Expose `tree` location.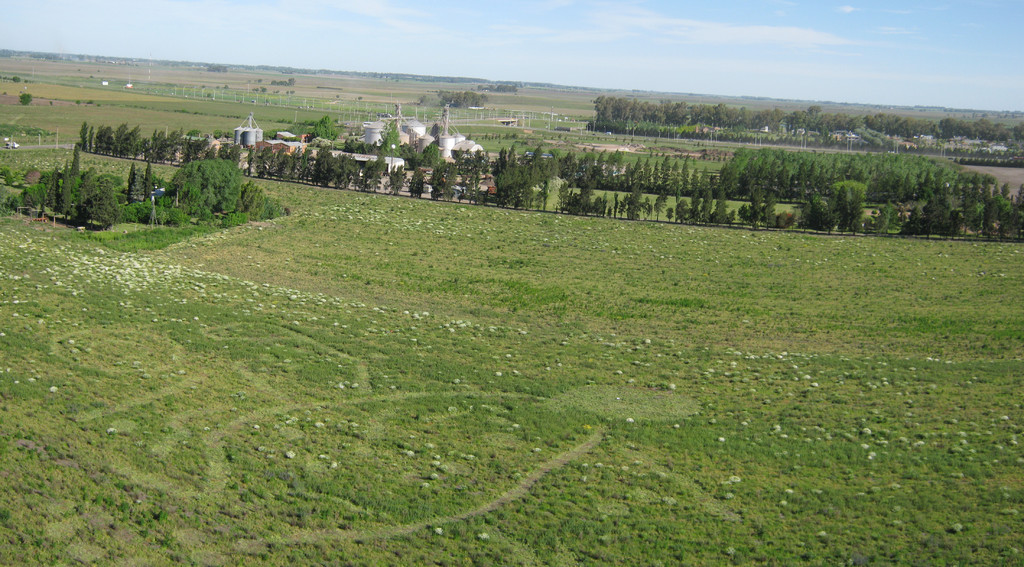
Exposed at (x1=904, y1=190, x2=955, y2=246).
